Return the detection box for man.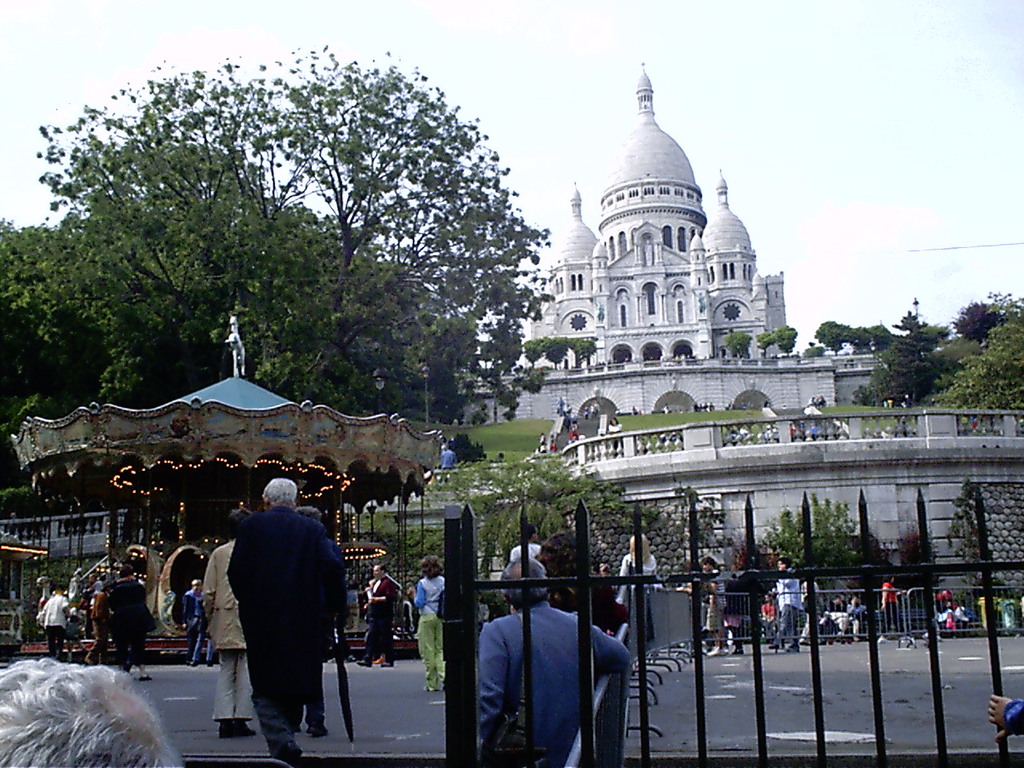
x1=86, y1=586, x2=111, y2=659.
